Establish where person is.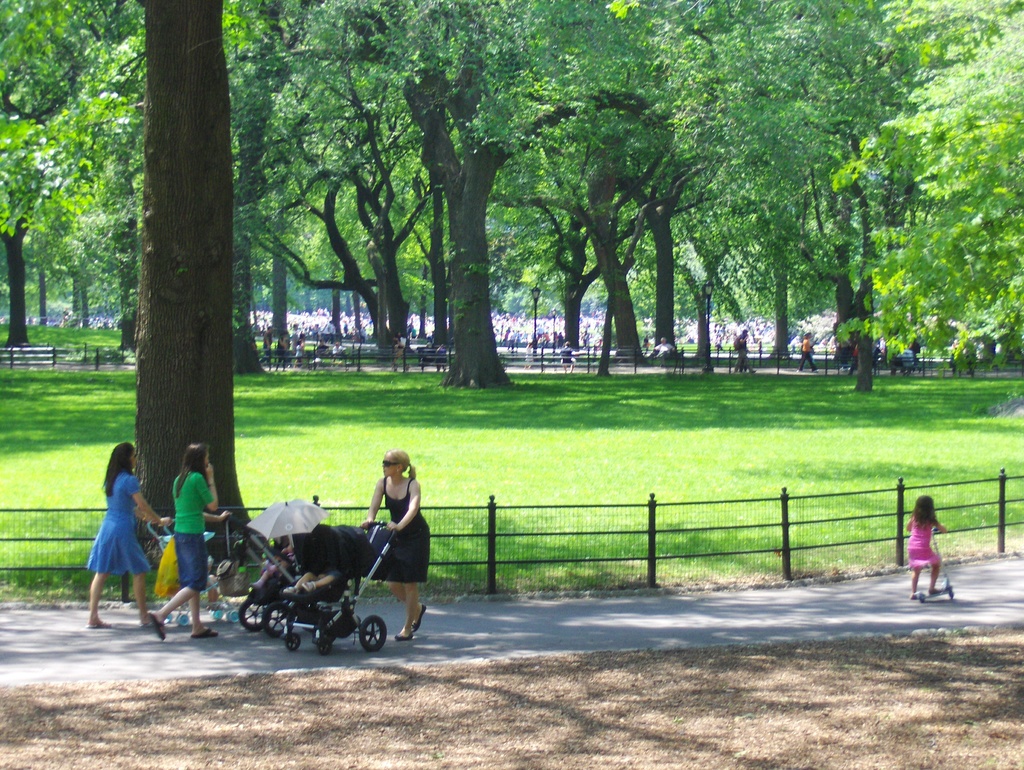
Established at Rect(906, 488, 964, 593).
